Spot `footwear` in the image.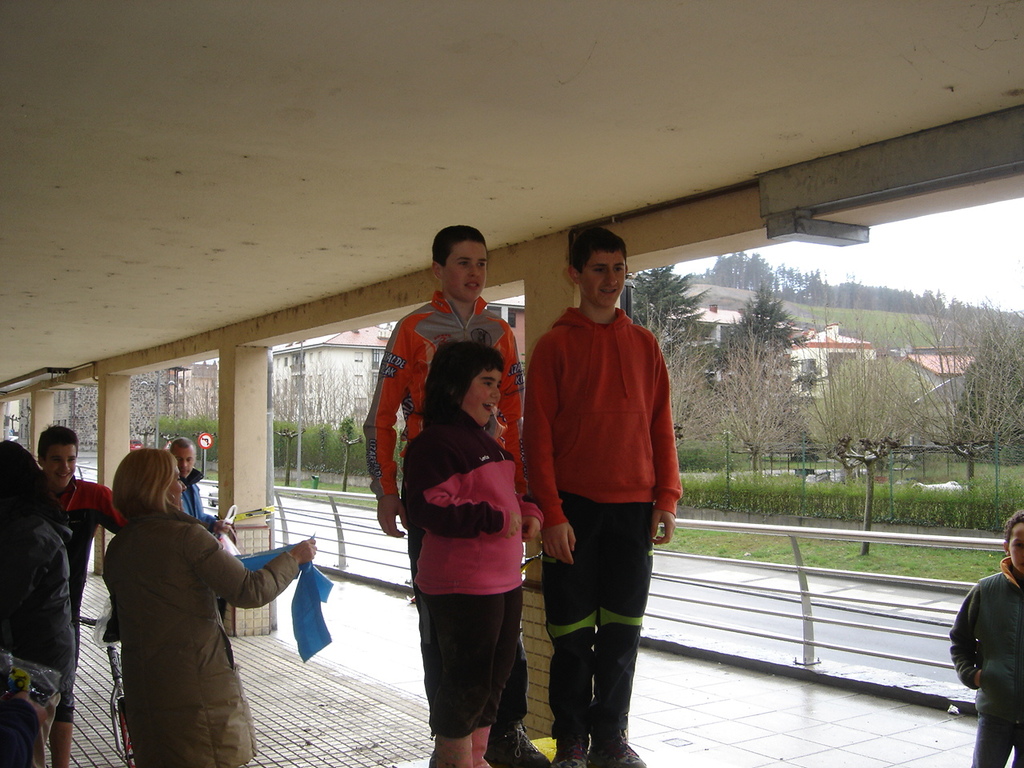
`footwear` found at l=551, t=728, r=595, b=766.
